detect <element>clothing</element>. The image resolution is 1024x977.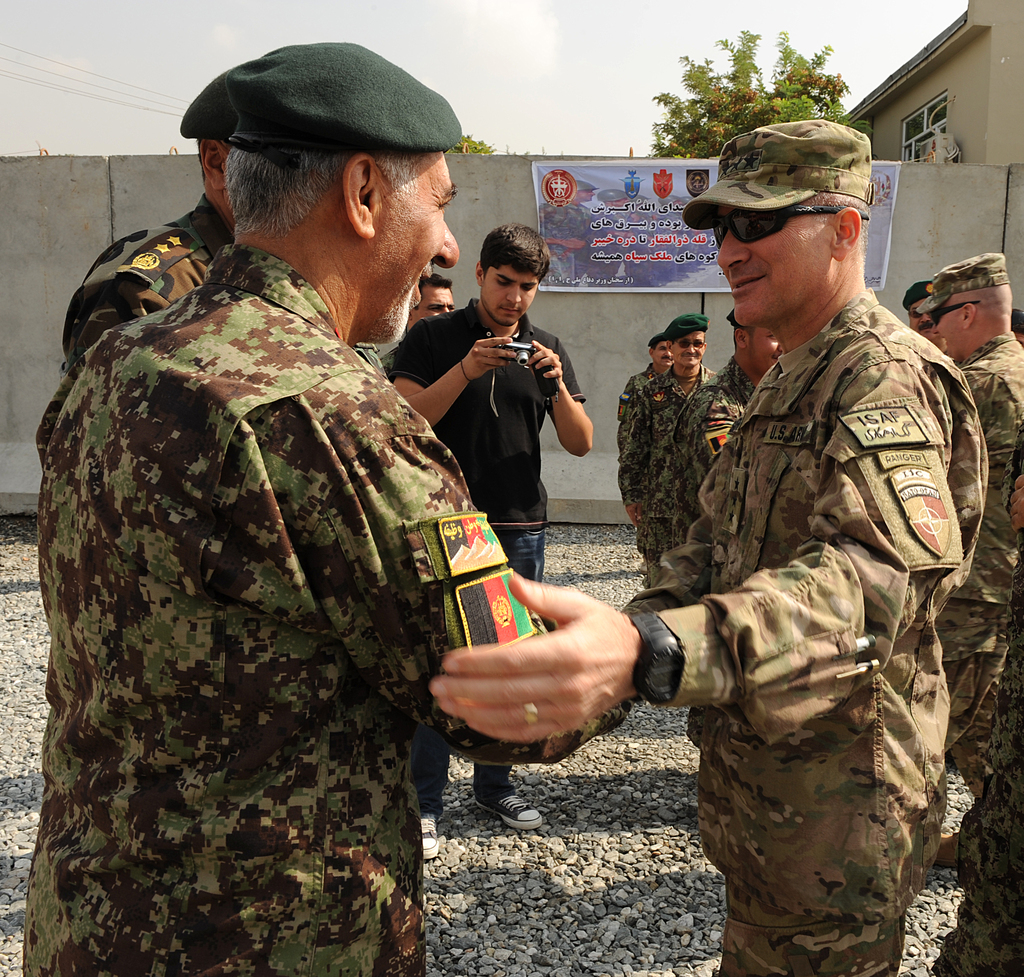
detection(612, 361, 663, 466).
